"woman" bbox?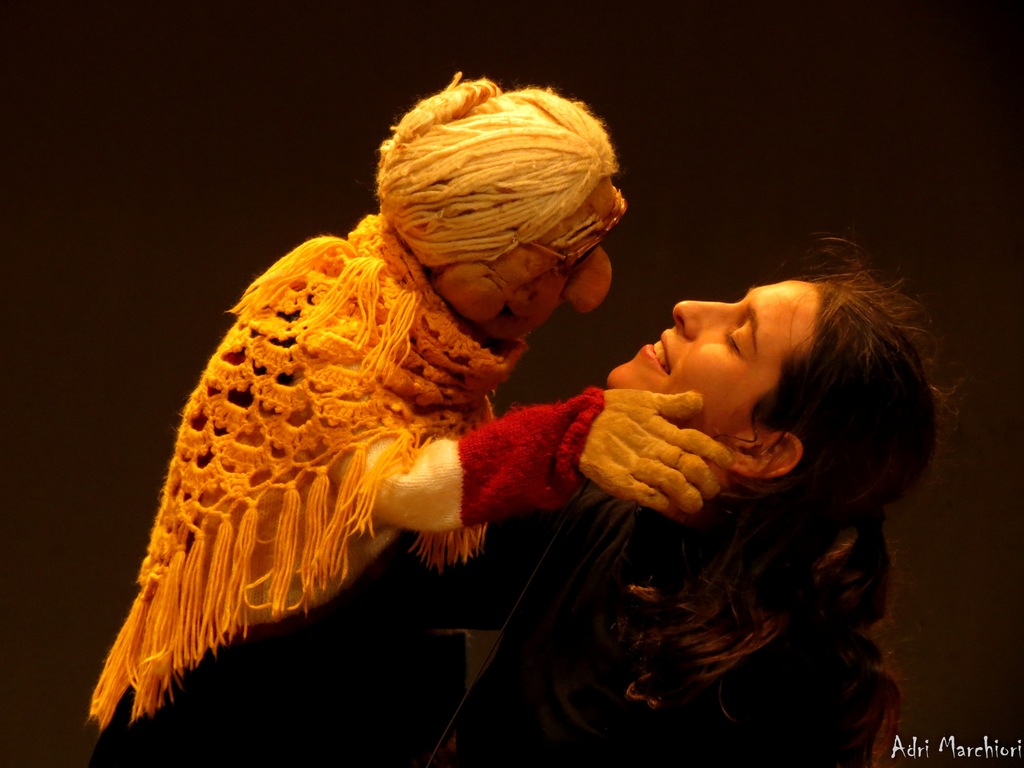
select_region(92, 236, 979, 767)
